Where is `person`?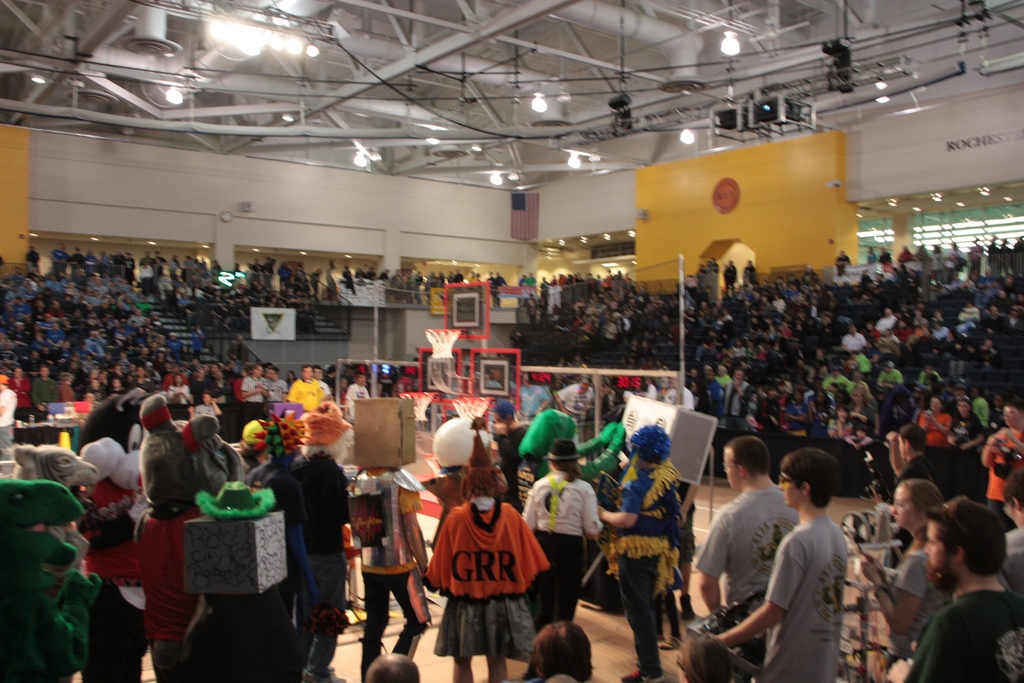
l=886, t=419, r=940, b=484.
